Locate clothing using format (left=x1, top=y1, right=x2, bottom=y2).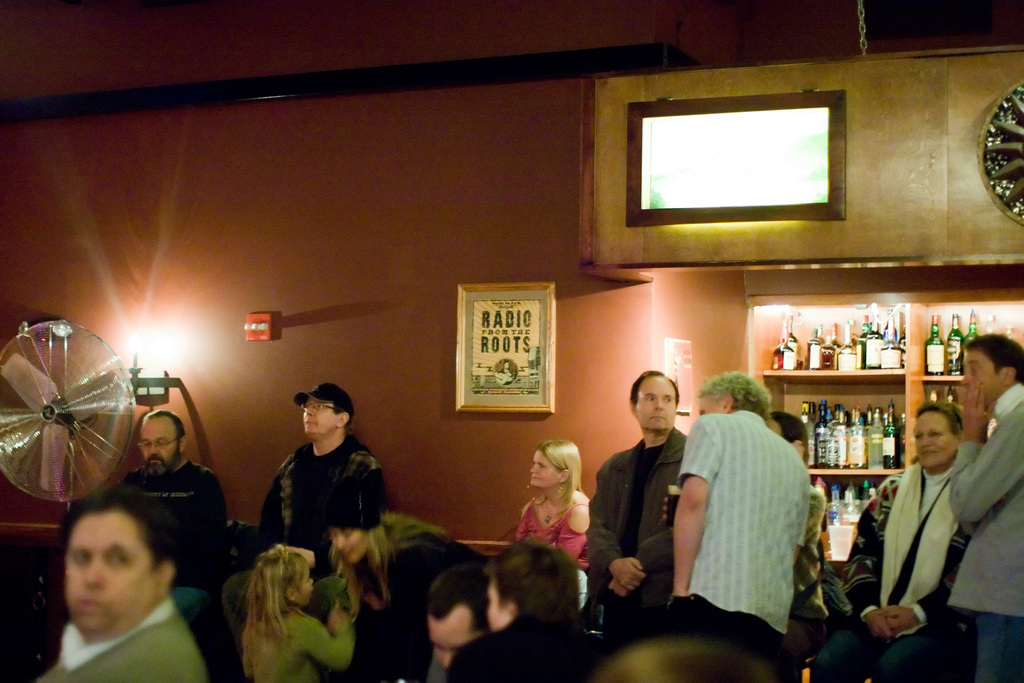
(left=38, top=604, right=196, bottom=682).
